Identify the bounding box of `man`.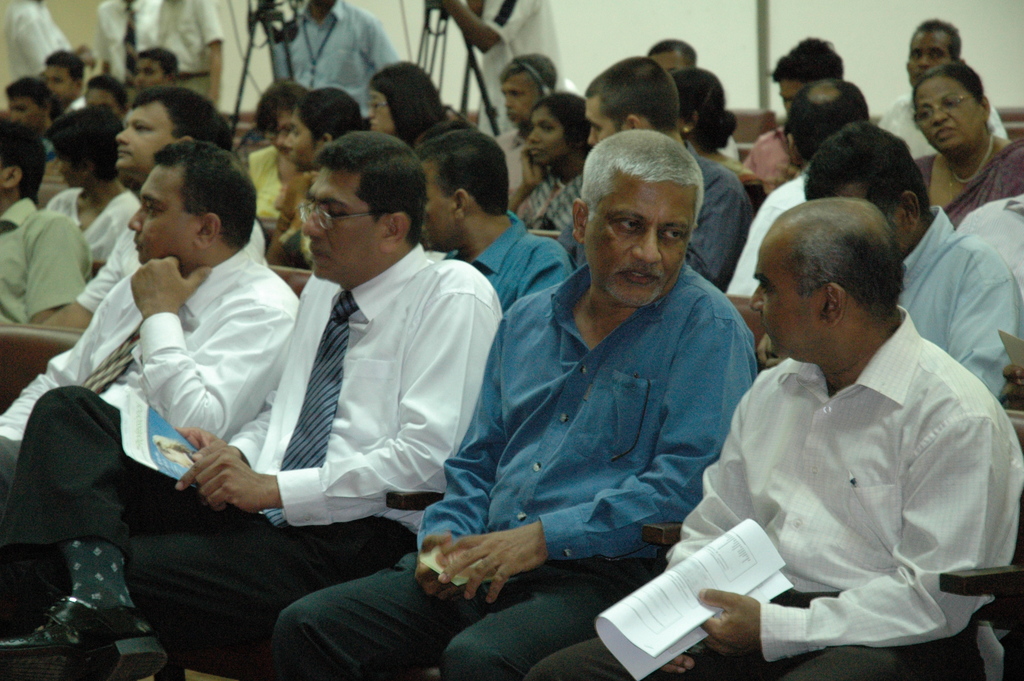
bbox=[804, 119, 1023, 393].
